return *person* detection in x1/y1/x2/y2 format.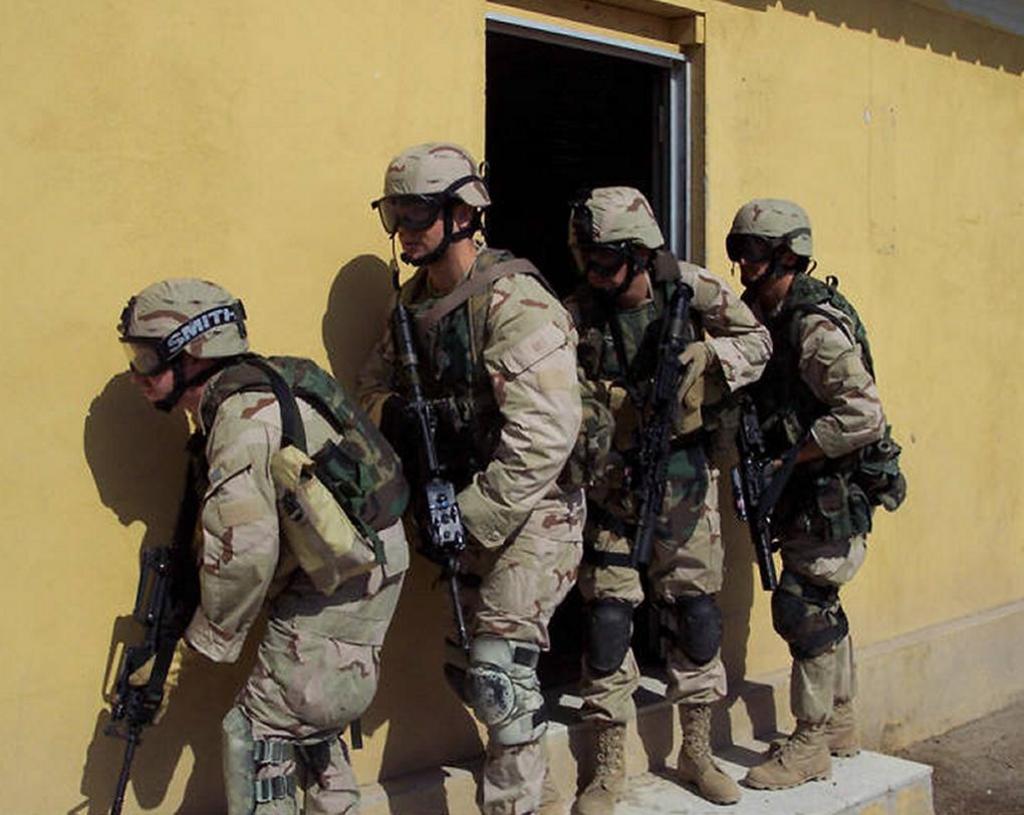
565/184/777/814.
